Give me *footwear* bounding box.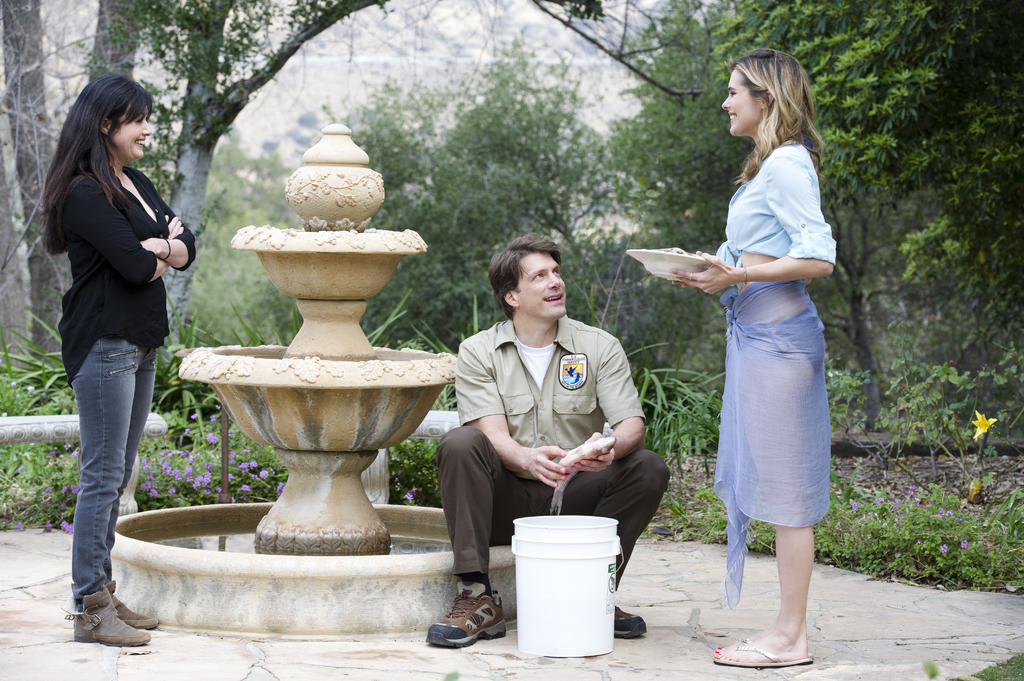
(x1=712, y1=638, x2=815, y2=671).
